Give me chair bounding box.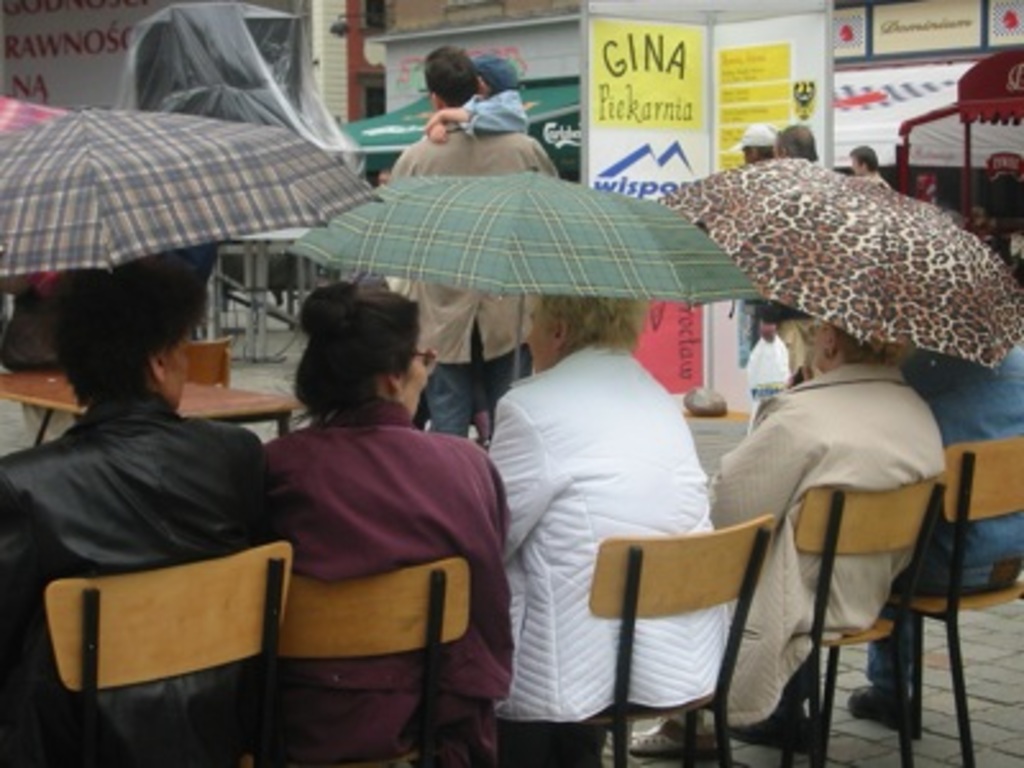
[x1=548, y1=509, x2=773, y2=765].
